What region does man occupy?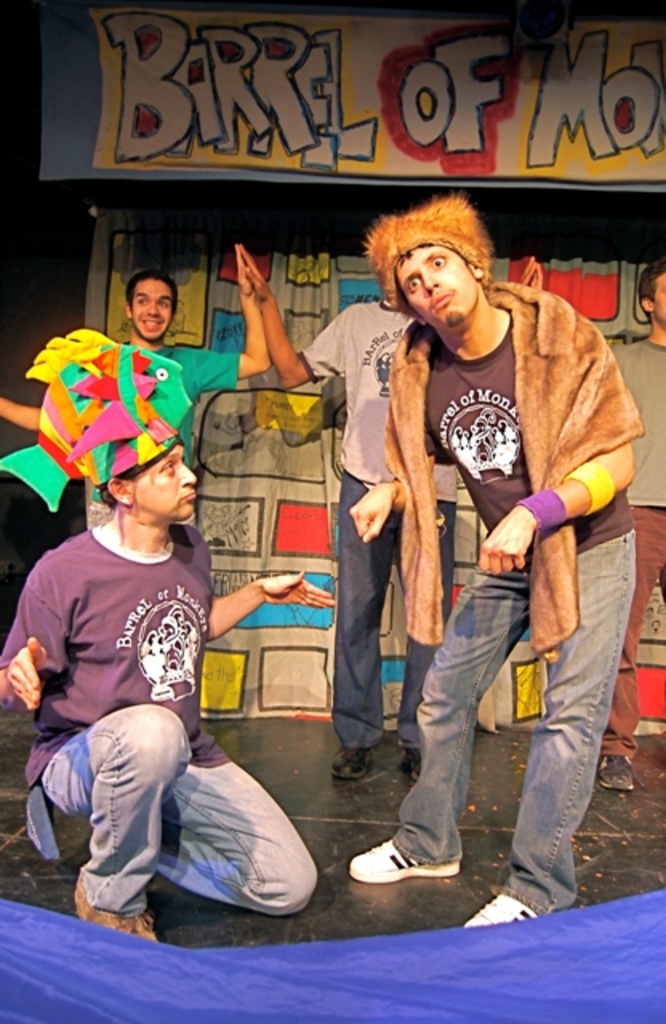
bbox=(0, 374, 335, 912).
